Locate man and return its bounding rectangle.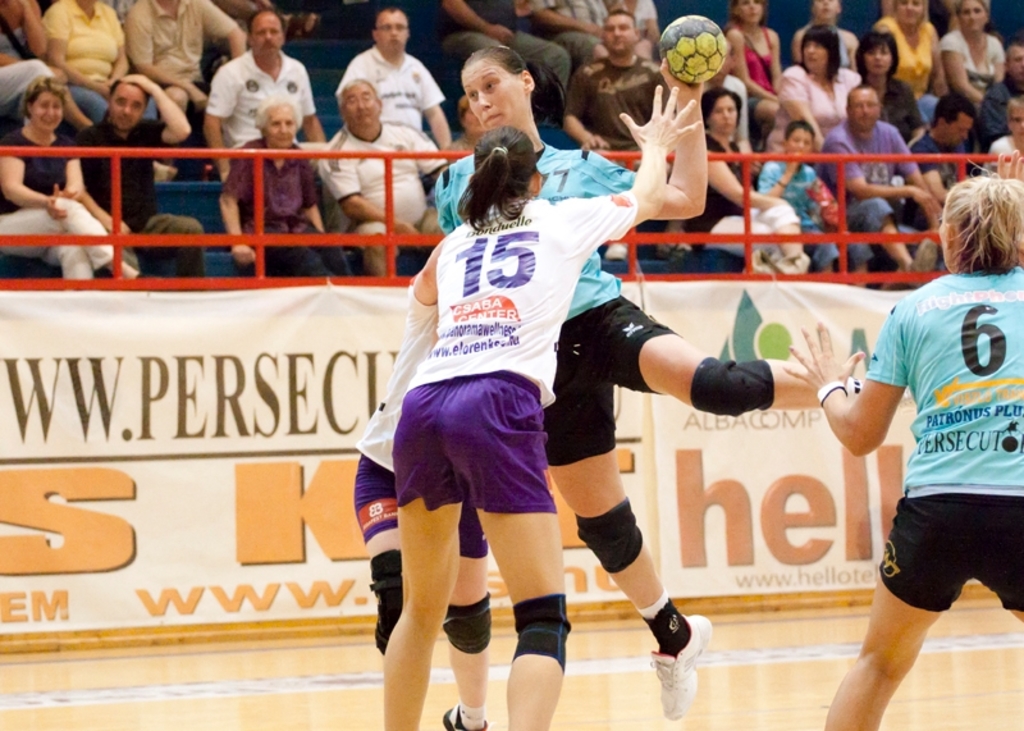
[x1=809, y1=165, x2=1023, y2=730].
